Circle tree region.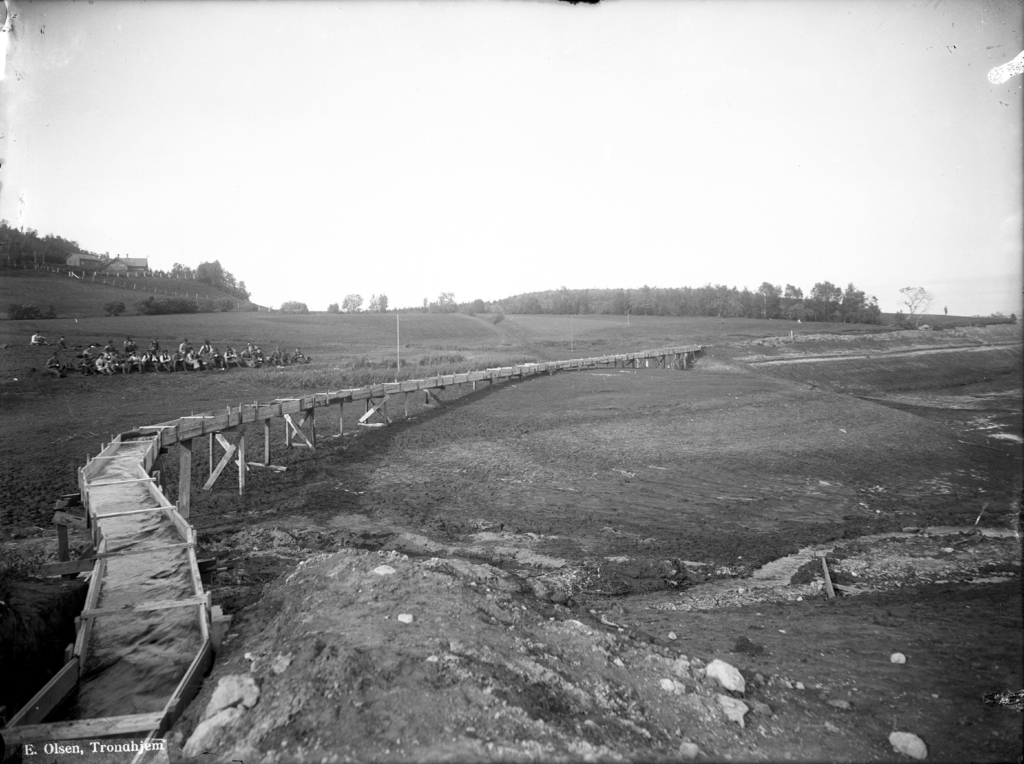
Region: 342, 292, 364, 313.
